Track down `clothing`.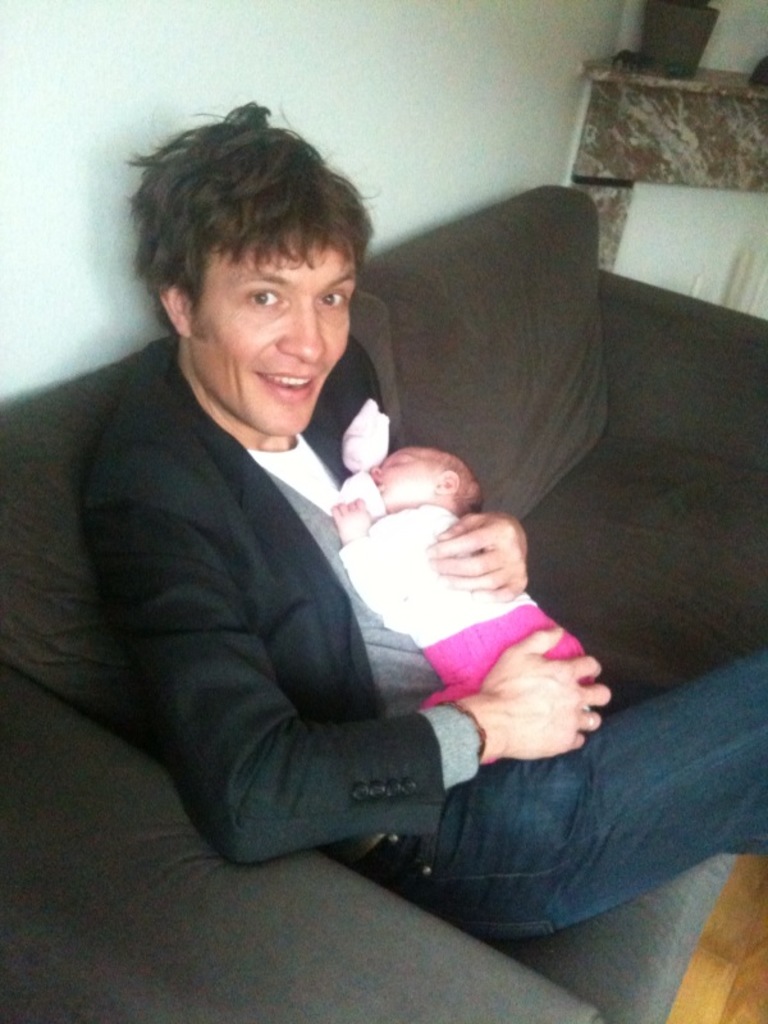
Tracked to crop(69, 329, 767, 932).
